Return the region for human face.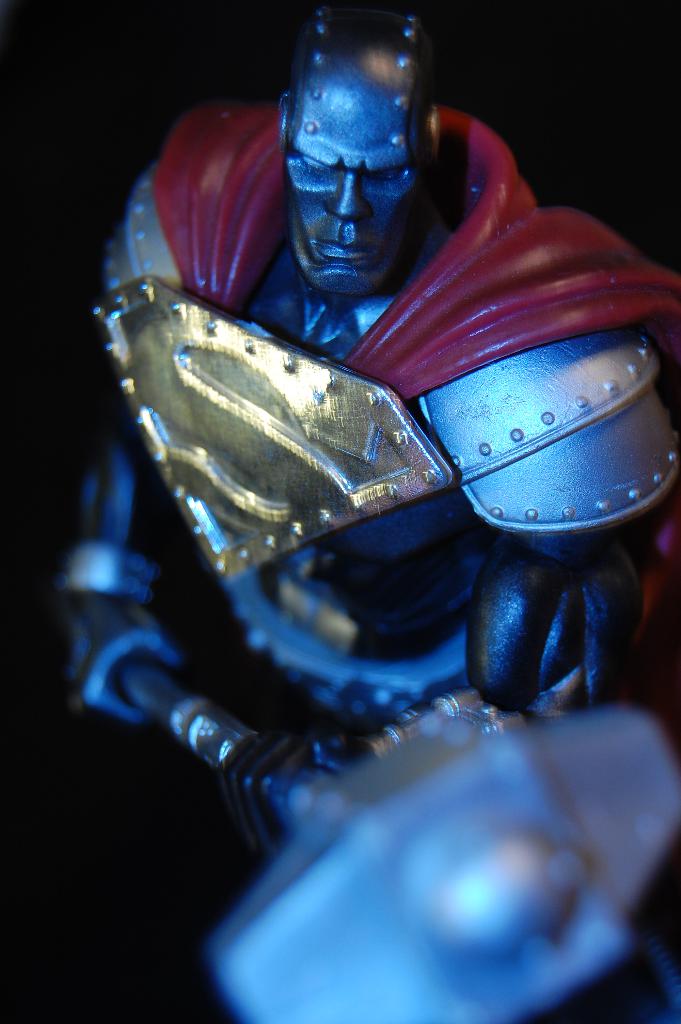
284, 88, 429, 298.
